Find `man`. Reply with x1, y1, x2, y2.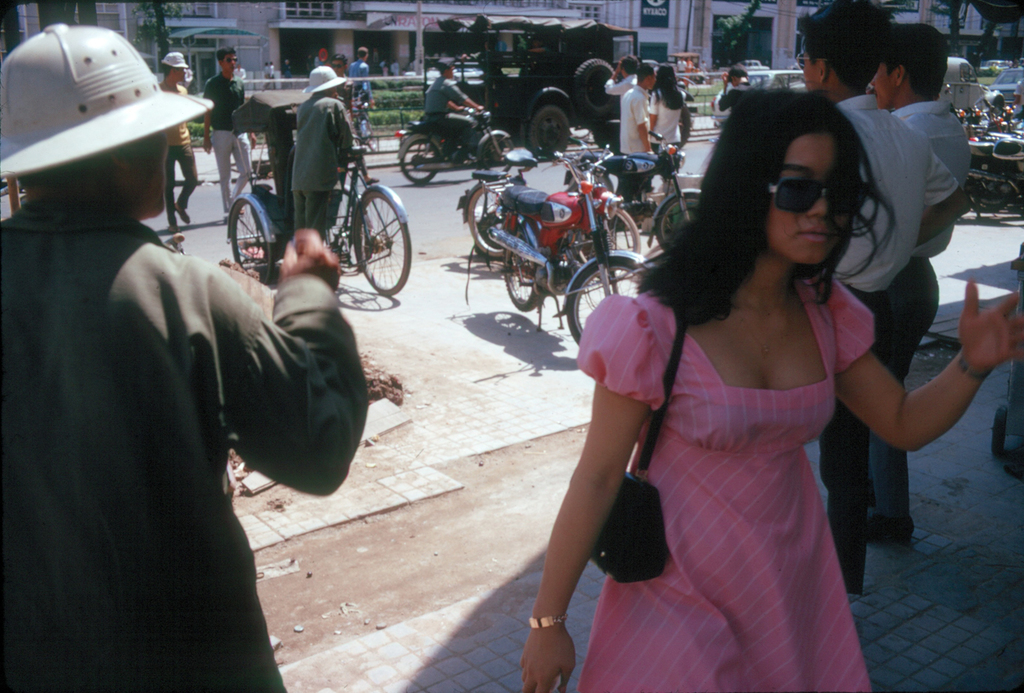
348, 44, 375, 114.
